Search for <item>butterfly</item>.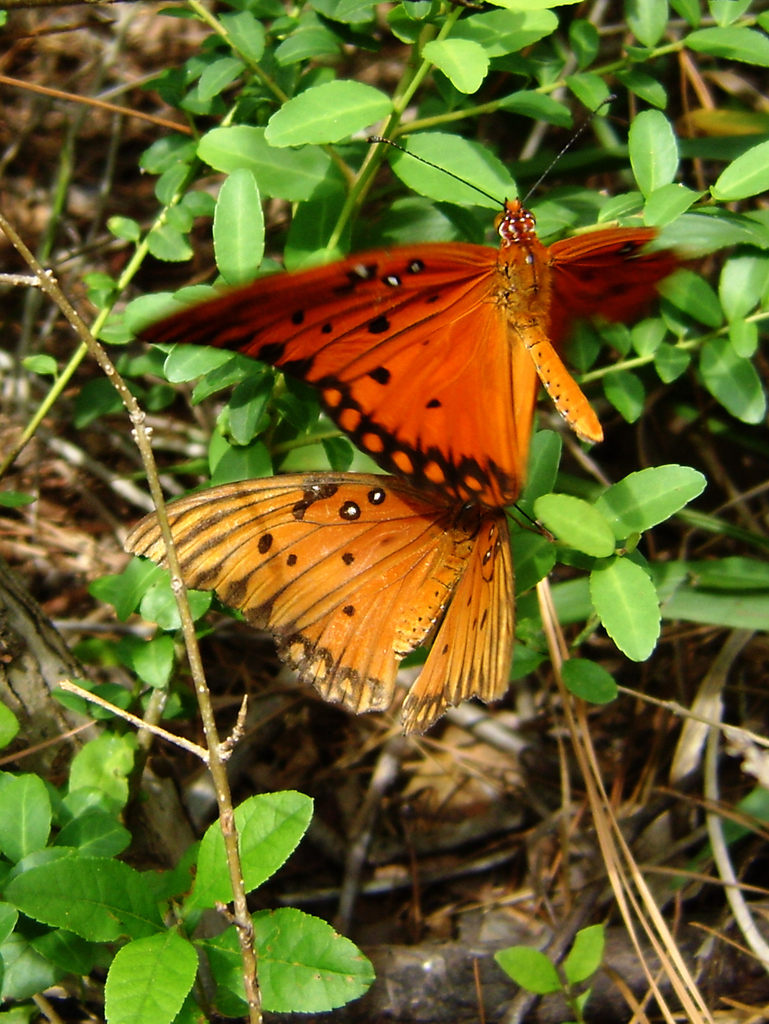
Found at [154, 148, 699, 520].
